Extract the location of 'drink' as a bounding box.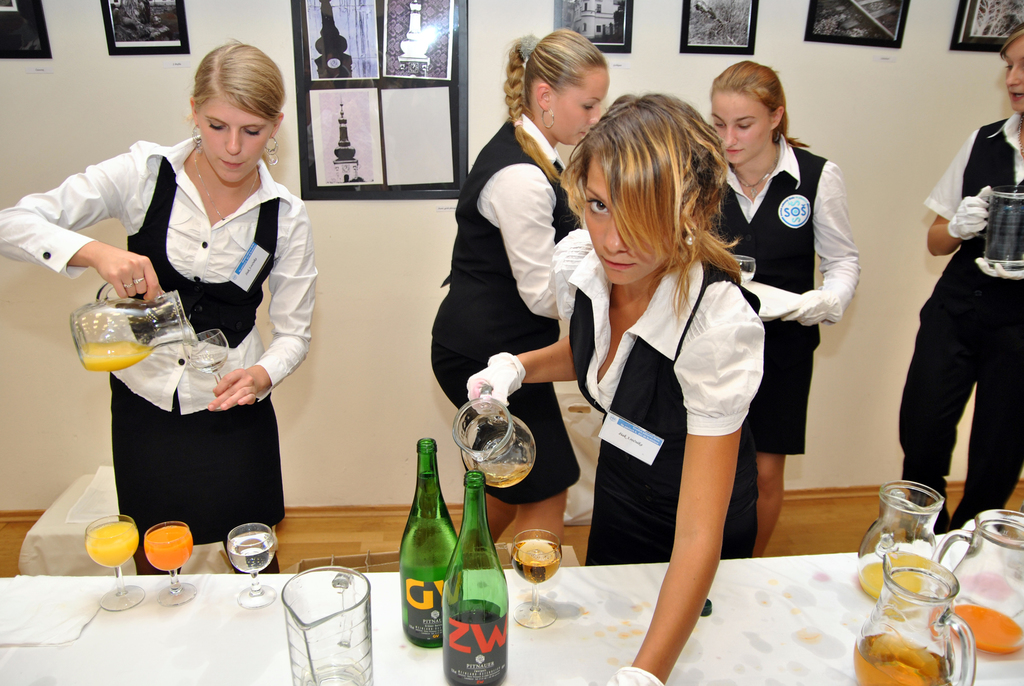
{"x1": 221, "y1": 521, "x2": 271, "y2": 607}.
